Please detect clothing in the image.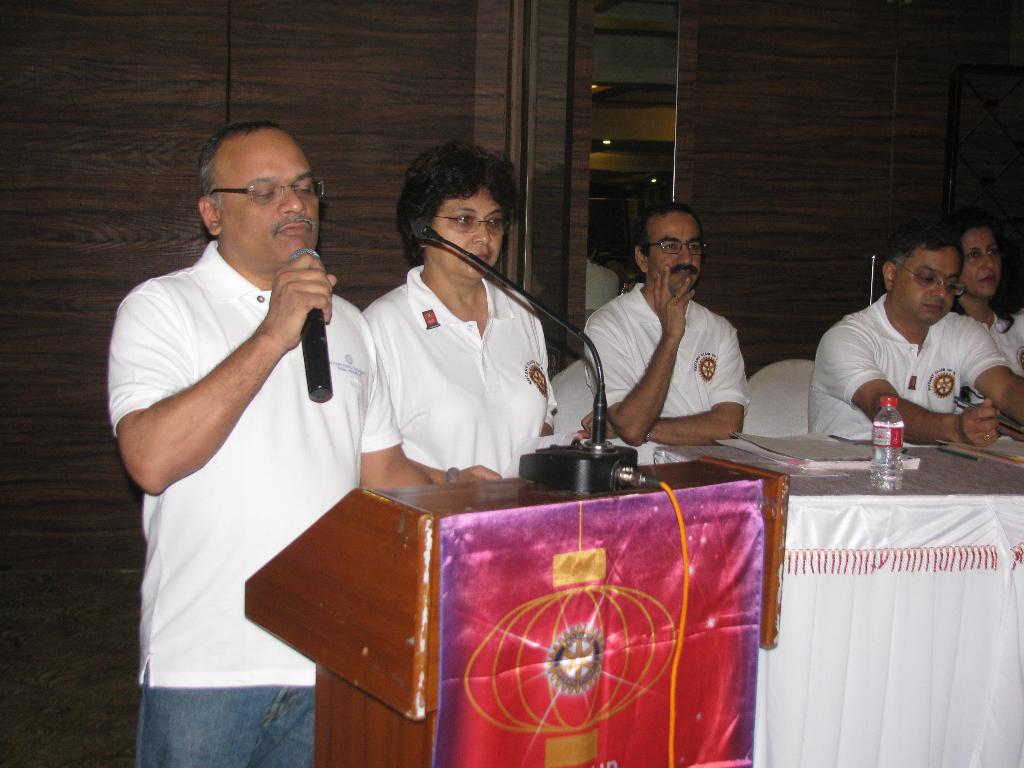
box=[970, 310, 1023, 398].
